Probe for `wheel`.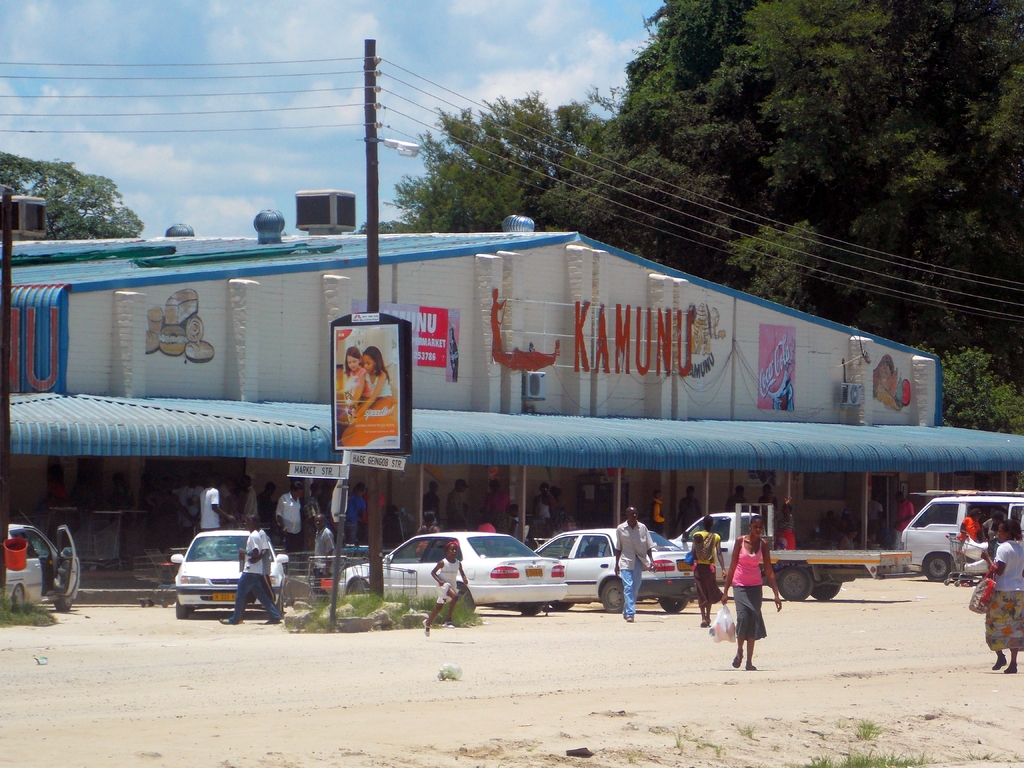
Probe result: 955 579 960 586.
